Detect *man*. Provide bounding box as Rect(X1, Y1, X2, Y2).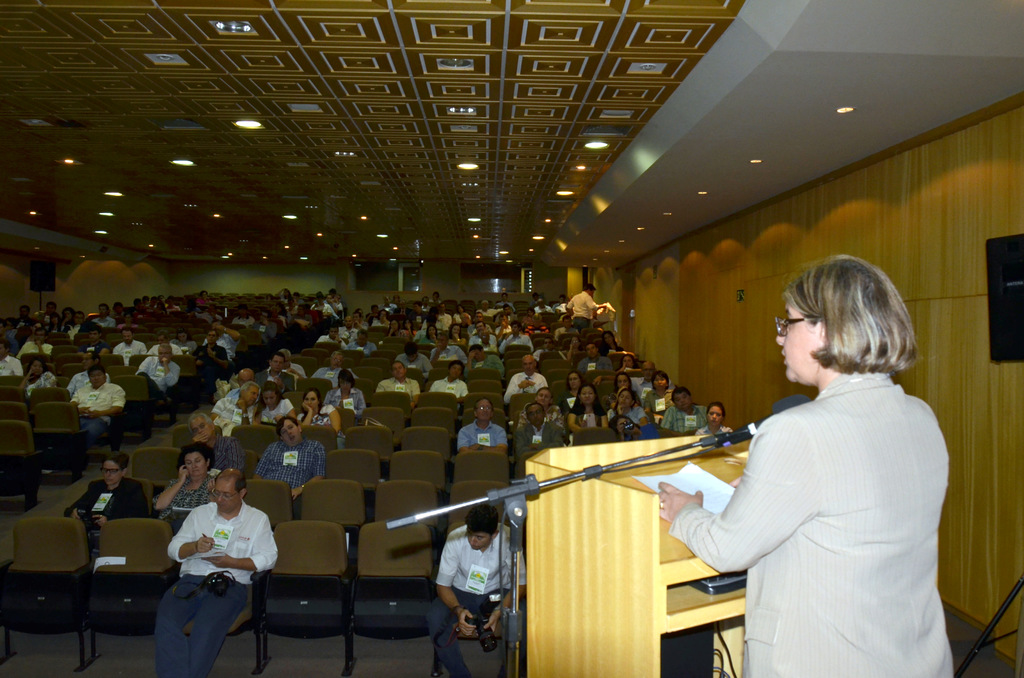
Rect(145, 465, 279, 677).
